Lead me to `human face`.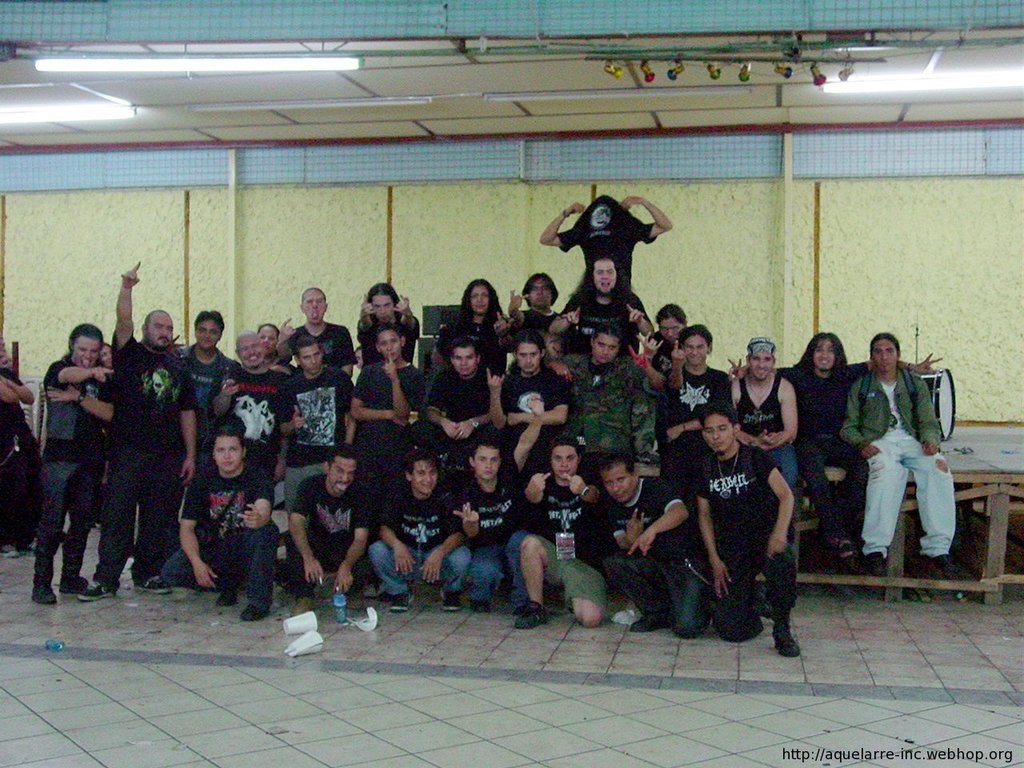
Lead to x1=702 y1=415 x2=733 y2=450.
